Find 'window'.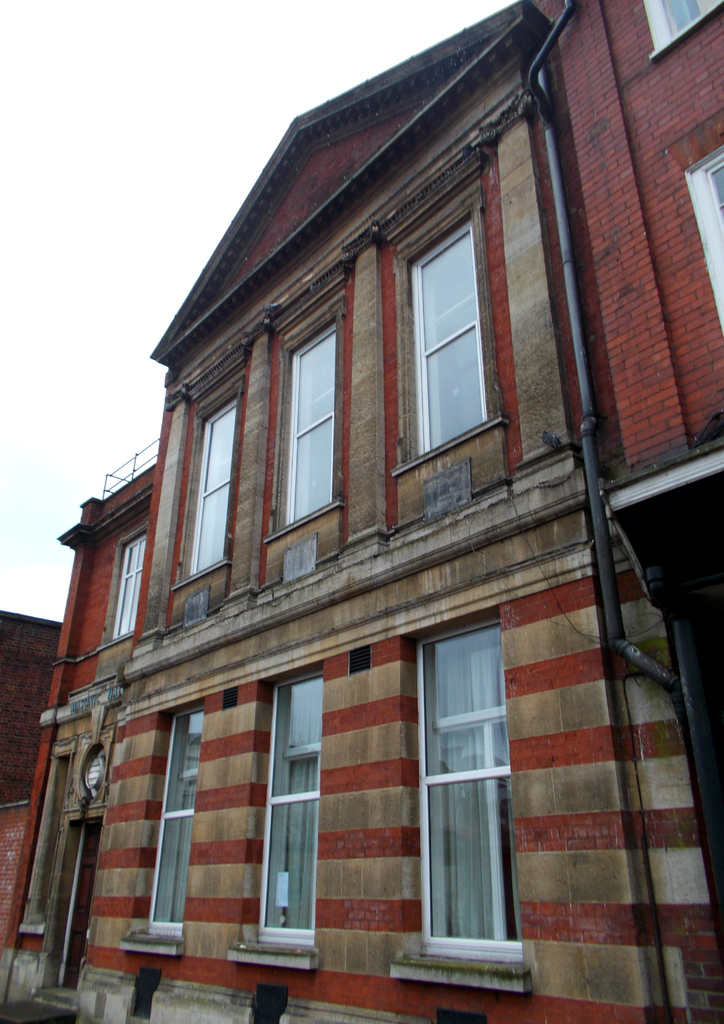
box(158, 704, 190, 954).
